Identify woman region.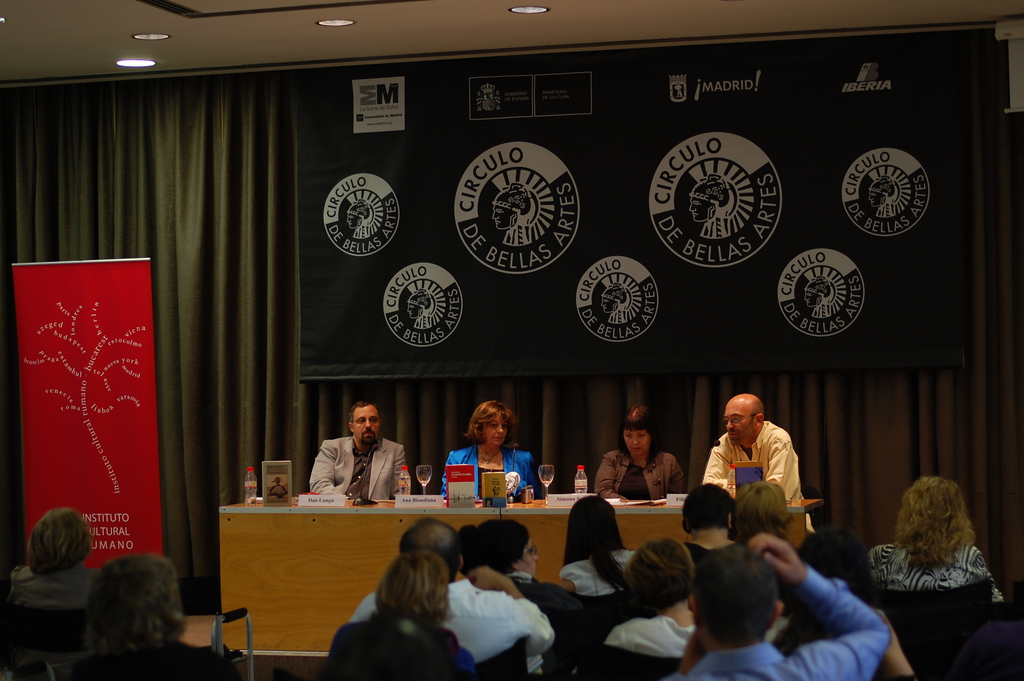
Region: [x1=776, y1=532, x2=922, y2=680].
